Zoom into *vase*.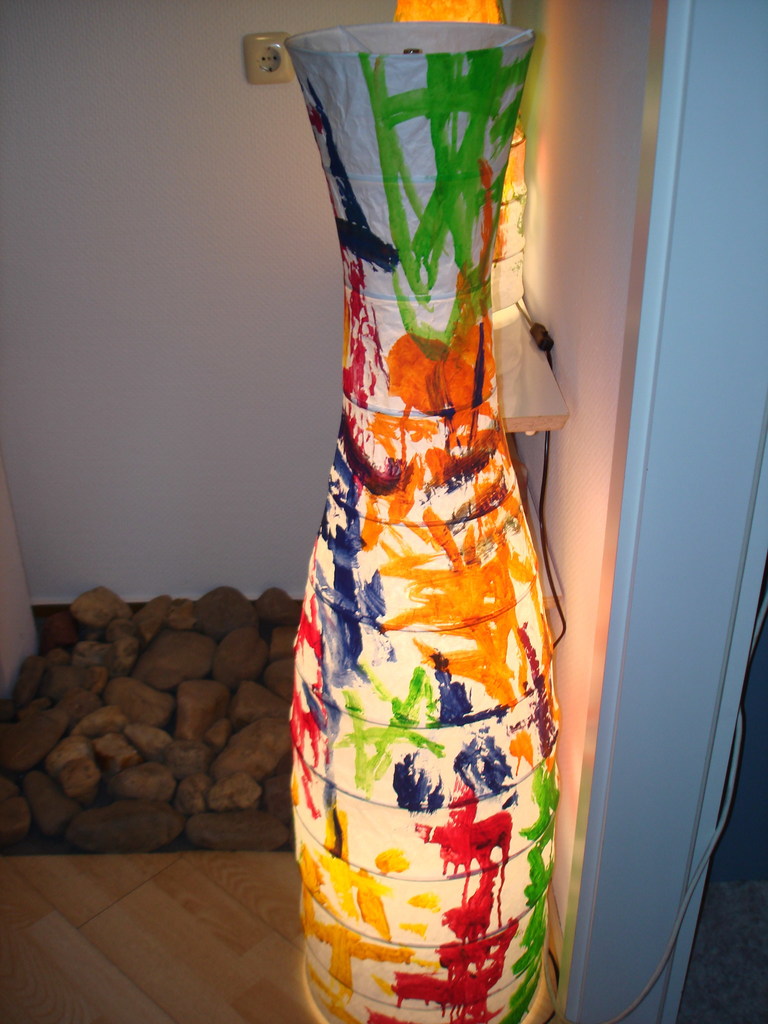
Zoom target: 286 23 563 1023.
